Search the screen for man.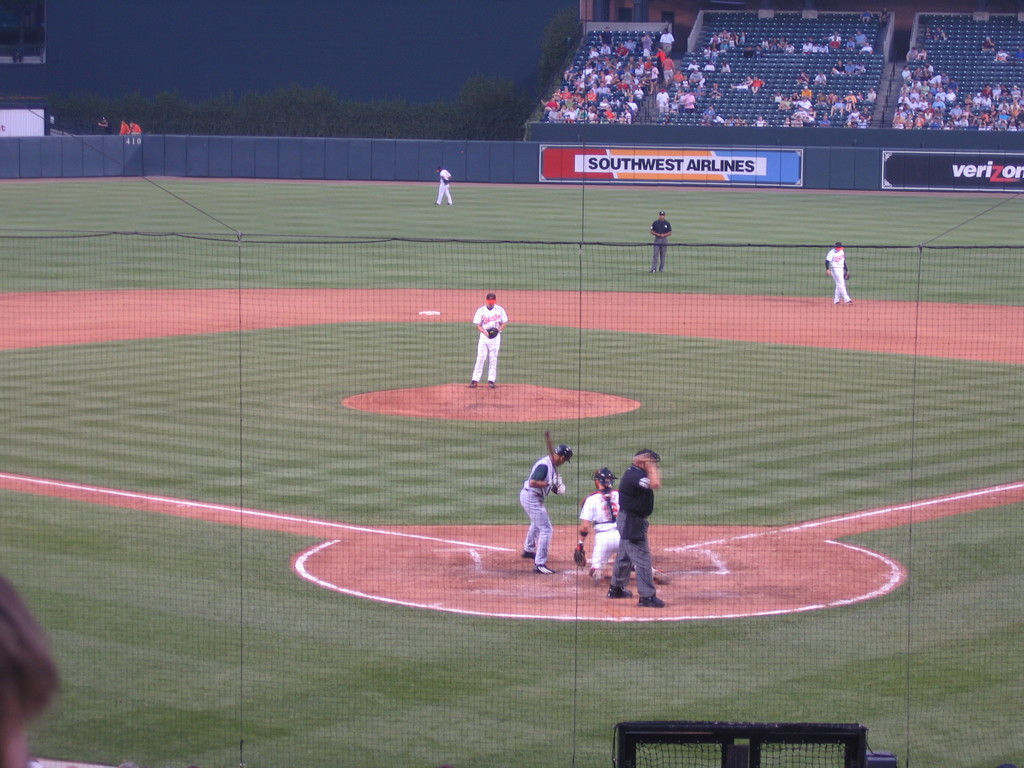
Found at l=795, t=70, r=808, b=84.
